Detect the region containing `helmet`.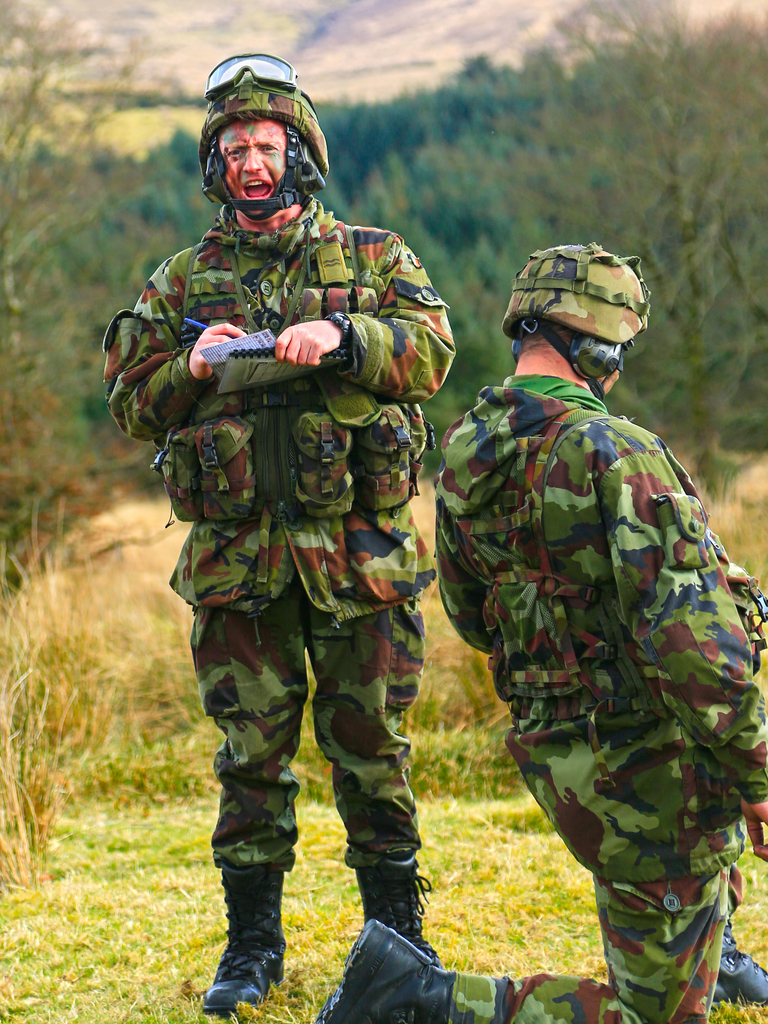
[189, 49, 328, 237].
